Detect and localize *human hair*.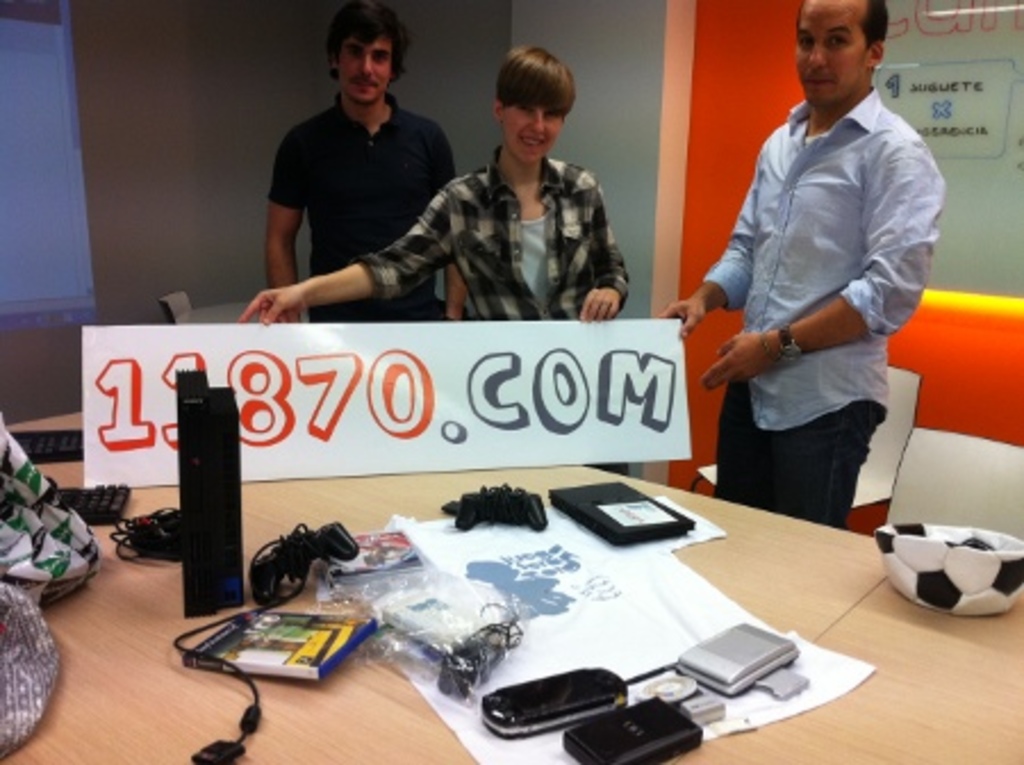
Localized at (856, 0, 890, 52).
